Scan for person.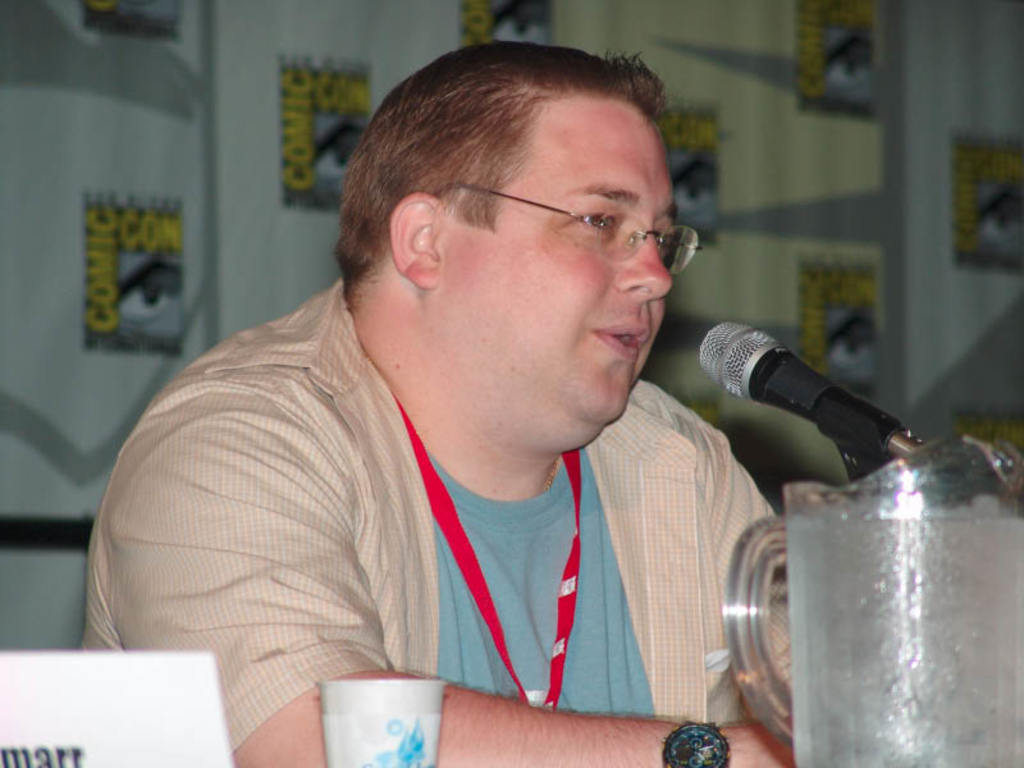
Scan result: 160:45:869:762.
